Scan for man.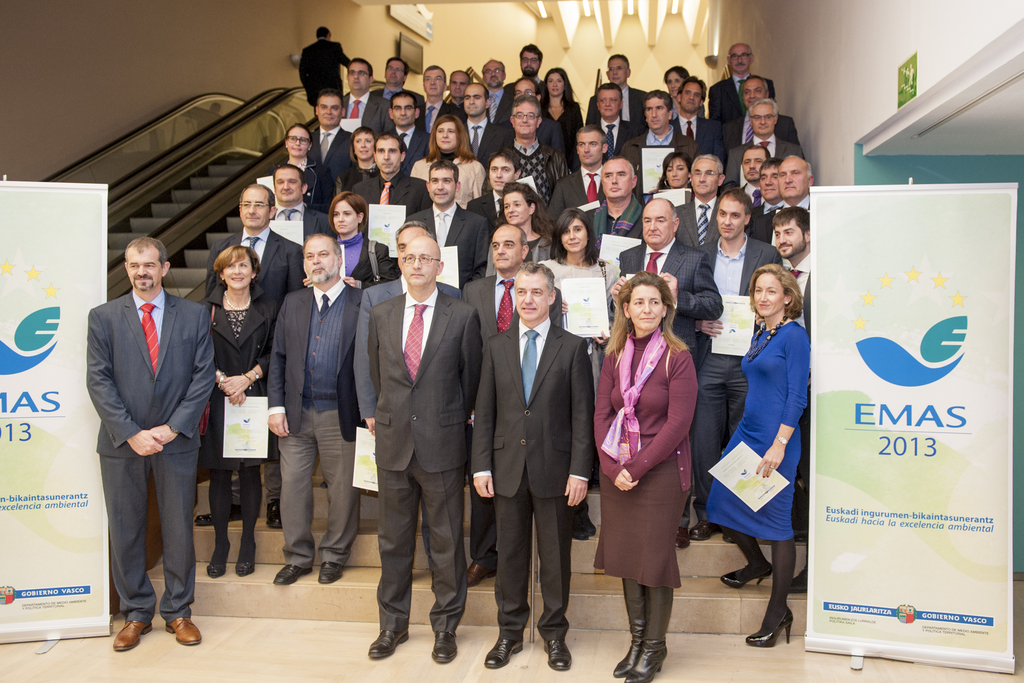
Scan result: {"left": 266, "top": 163, "right": 339, "bottom": 242}.
